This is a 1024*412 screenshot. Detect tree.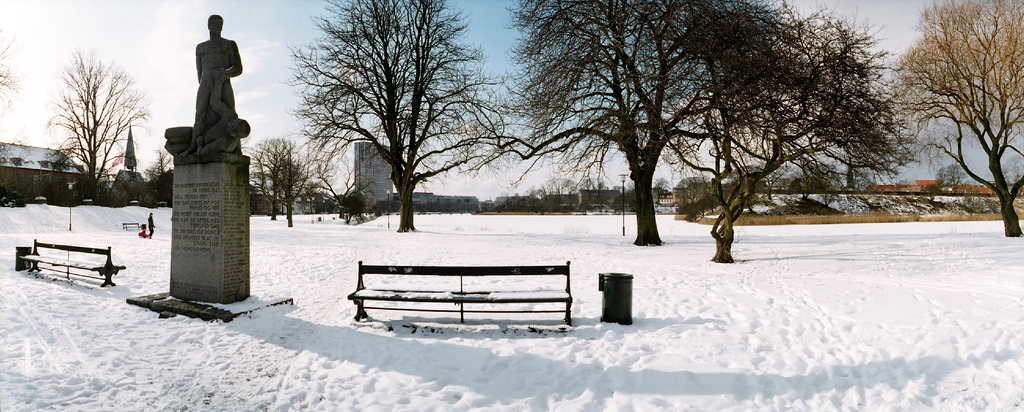
region(0, 24, 28, 124).
